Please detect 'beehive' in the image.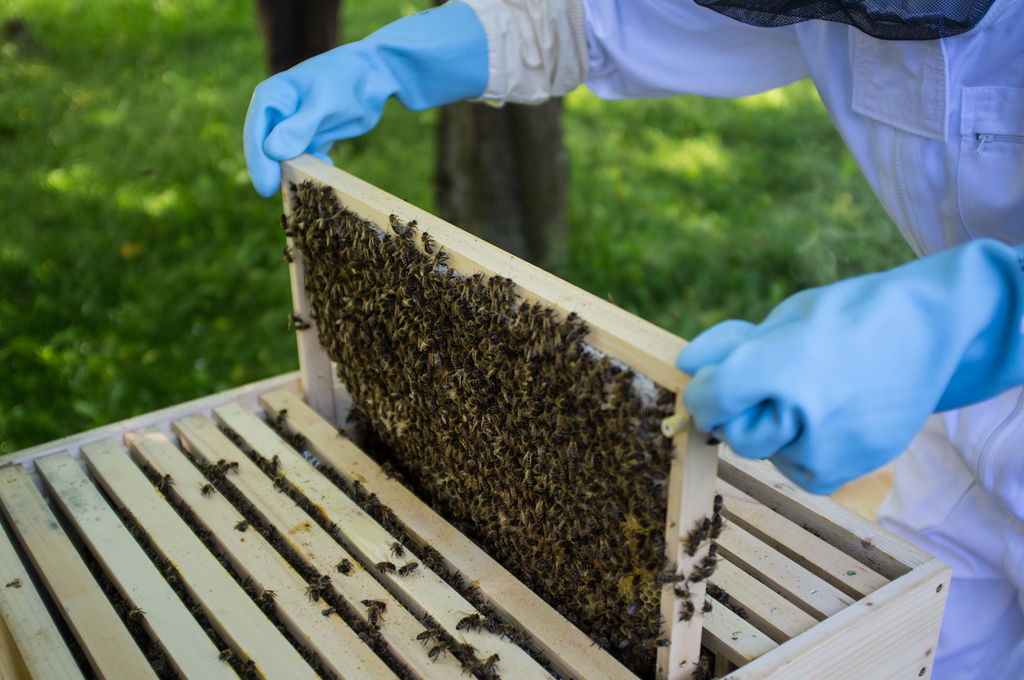
left=0, top=150, right=956, bottom=679.
